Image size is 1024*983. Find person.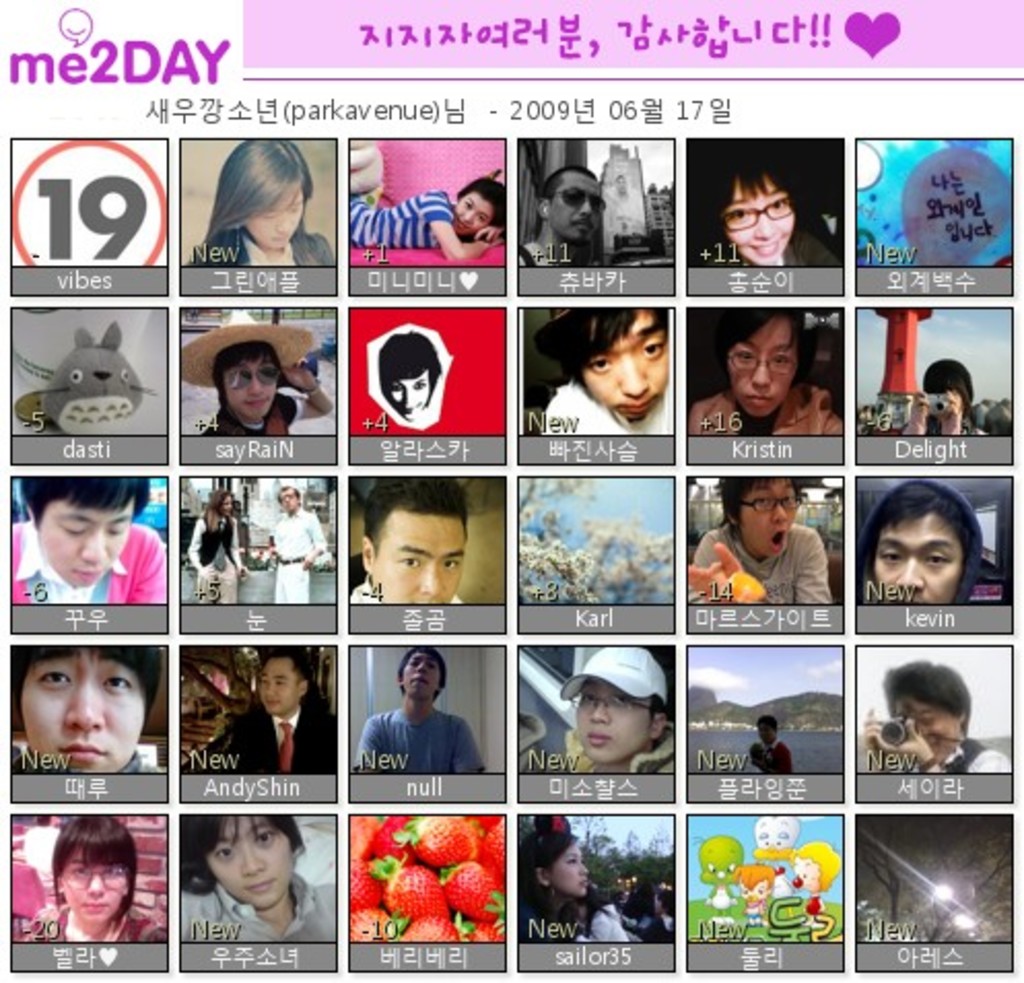
(379, 336, 441, 425).
